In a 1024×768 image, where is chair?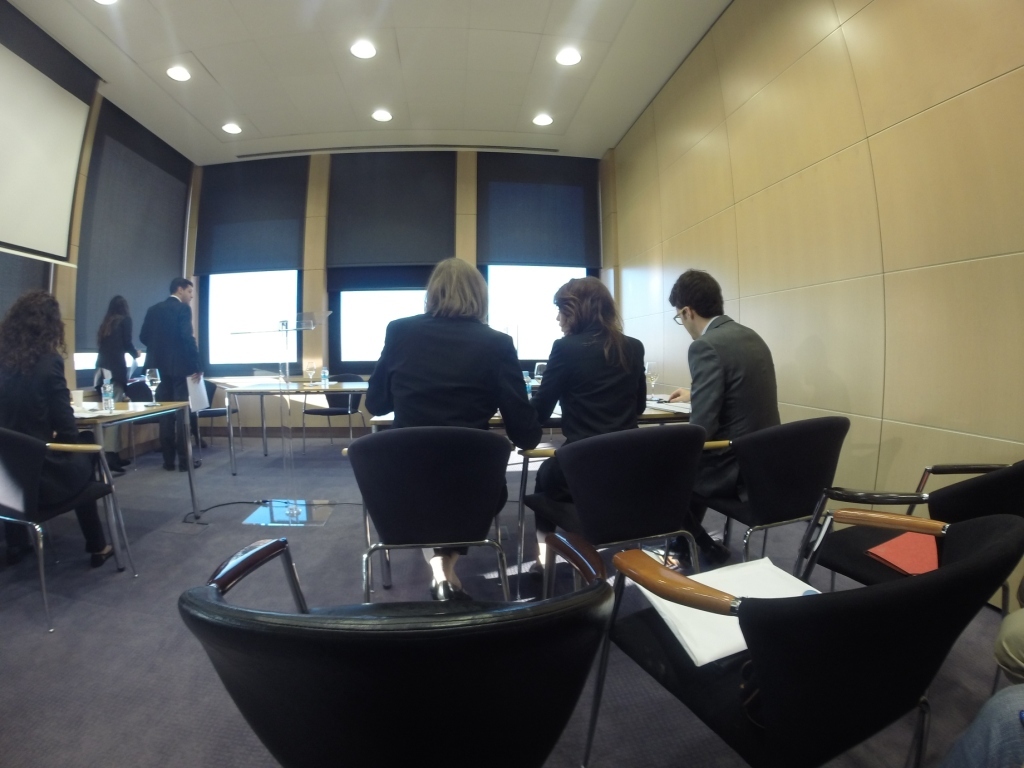
(left=344, top=428, right=520, bottom=596).
